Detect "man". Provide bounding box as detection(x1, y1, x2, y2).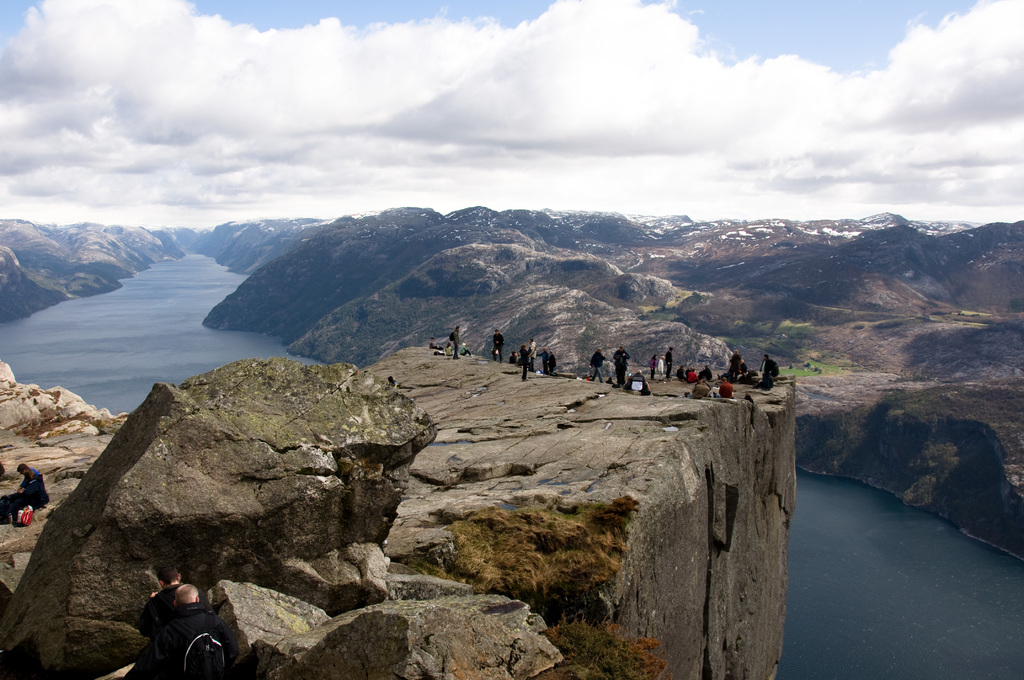
detection(527, 337, 537, 369).
